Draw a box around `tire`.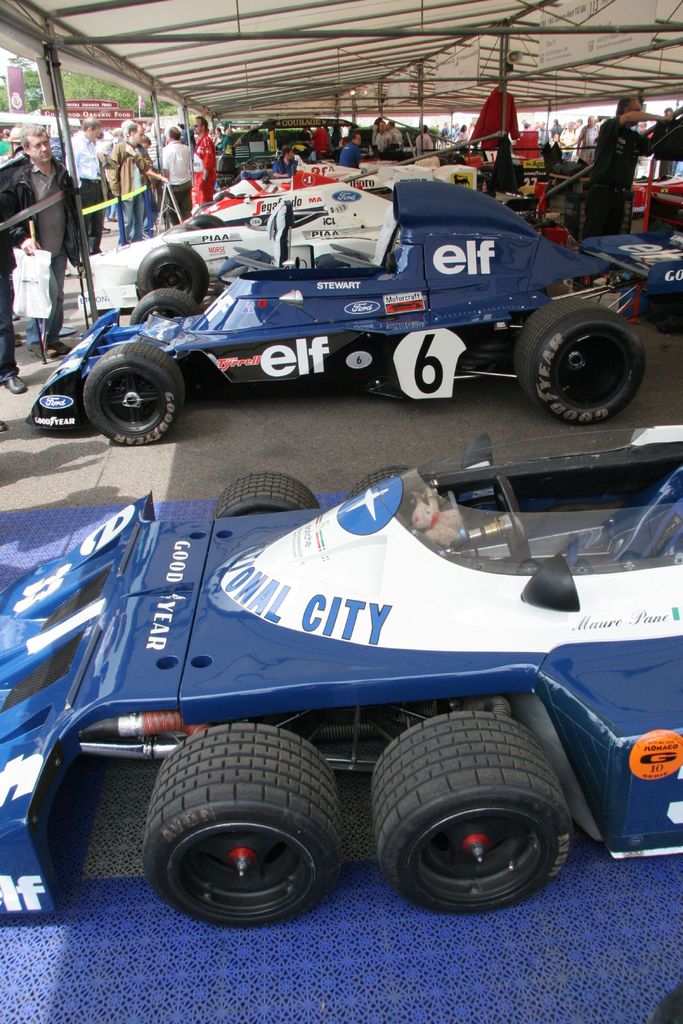
[136,245,210,307].
